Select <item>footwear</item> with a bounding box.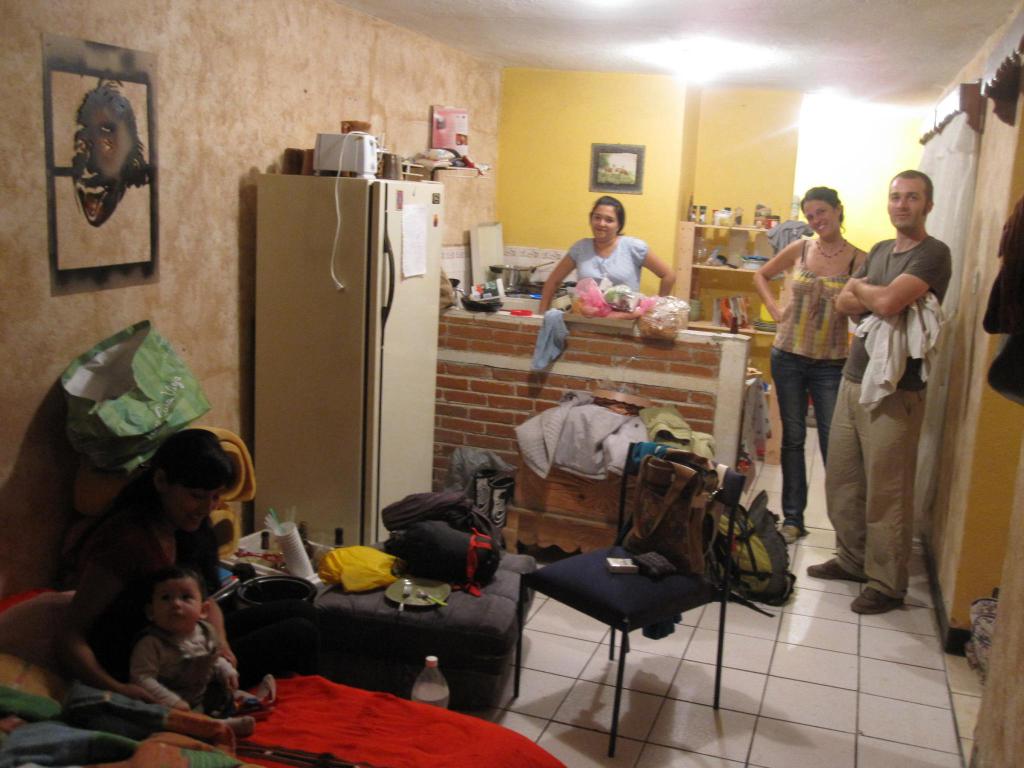
(left=806, top=556, right=867, bottom=582).
